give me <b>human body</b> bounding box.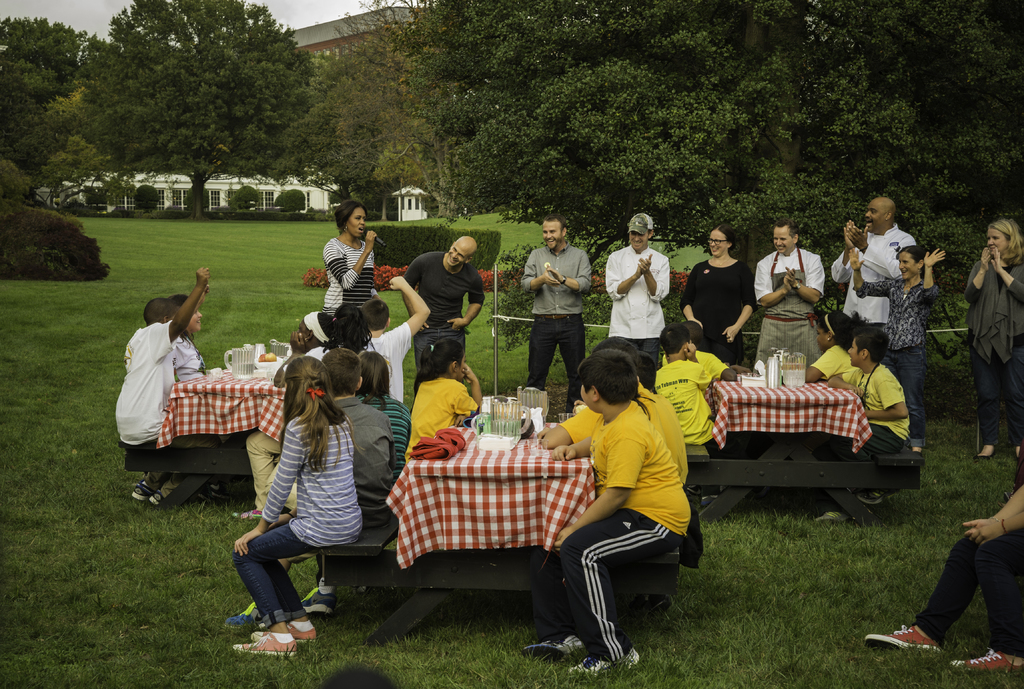
<box>322,232,373,315</box>.
